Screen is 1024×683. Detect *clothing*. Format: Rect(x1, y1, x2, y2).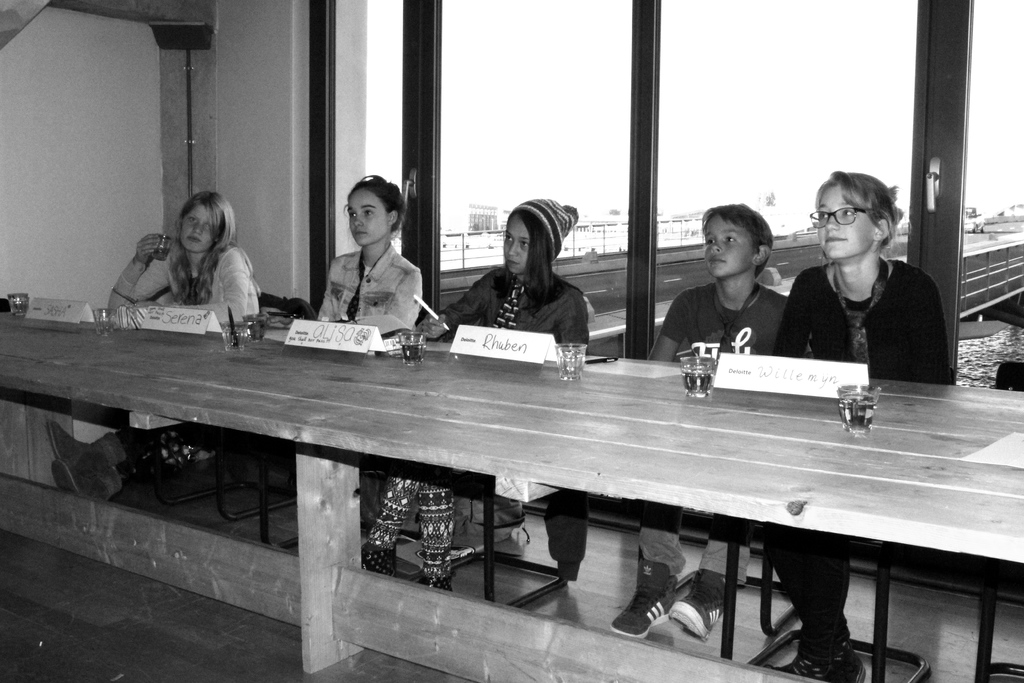
Rect(150, 212, 256, 329).
